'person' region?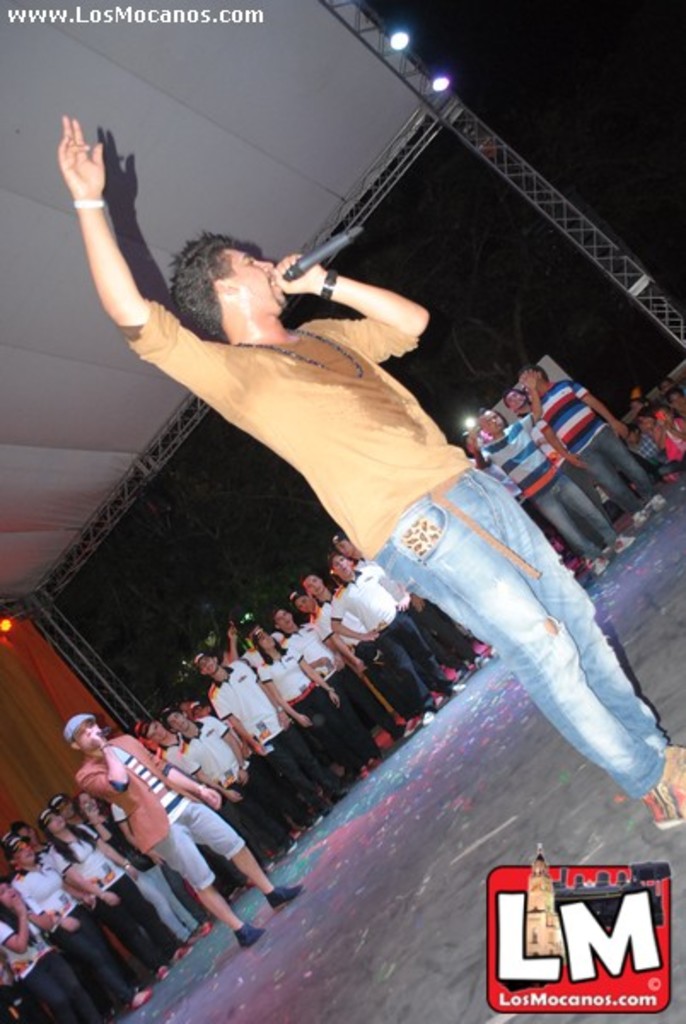
bbox=(49, 102, 684, 833)
